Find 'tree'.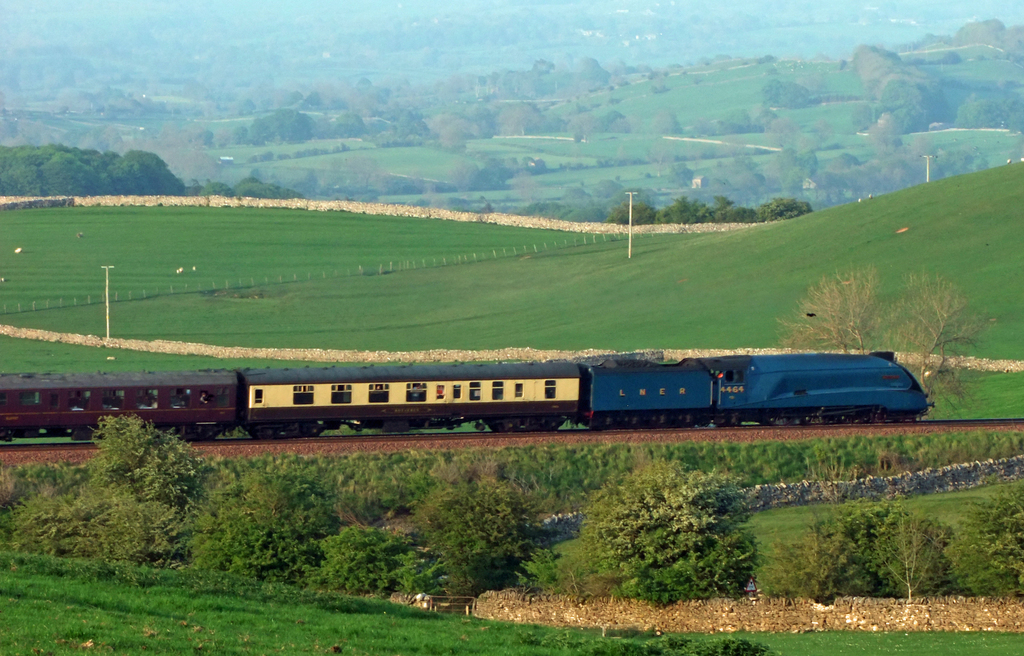
BBox(707, 194, 754, 221).
